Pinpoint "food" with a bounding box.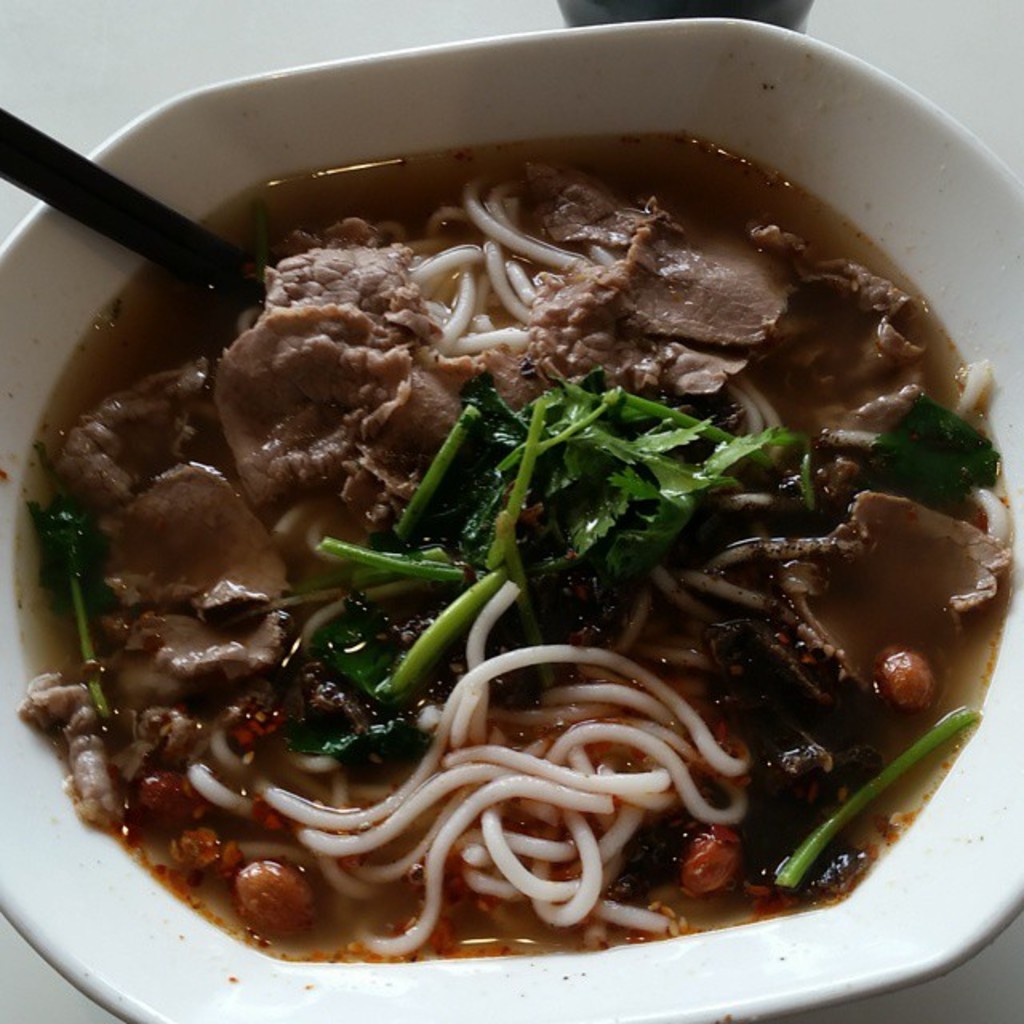
<box>56,189,1011,907</box>.
